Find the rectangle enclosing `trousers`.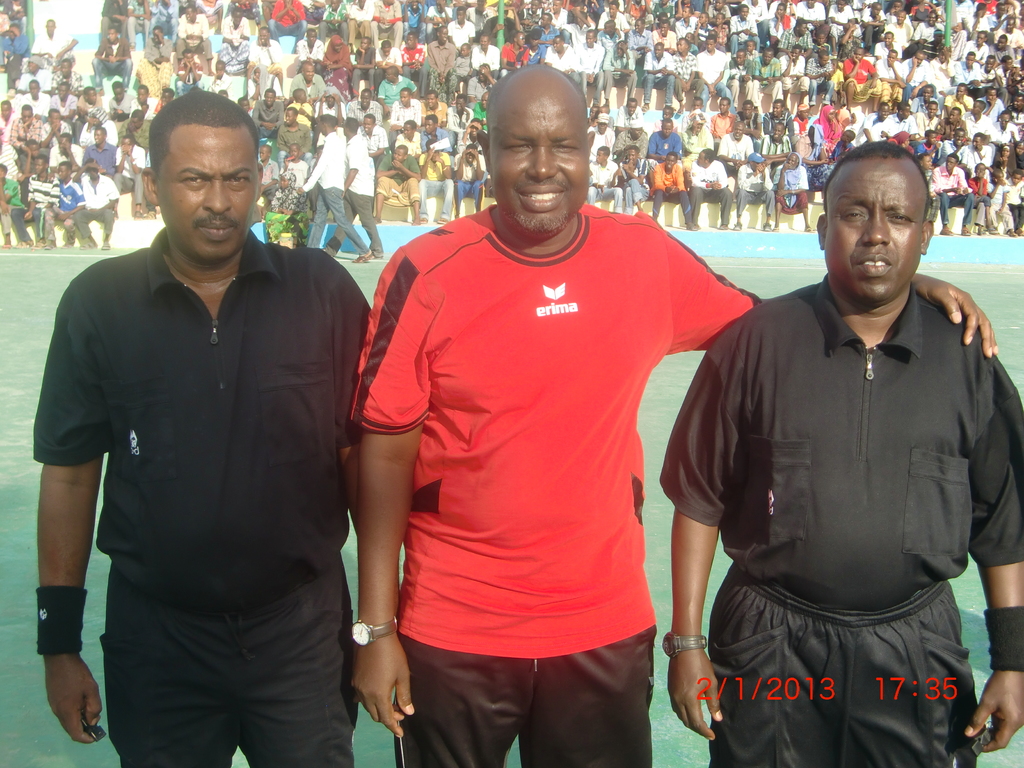
[left=936, top=191, right=972, bottom=223].
